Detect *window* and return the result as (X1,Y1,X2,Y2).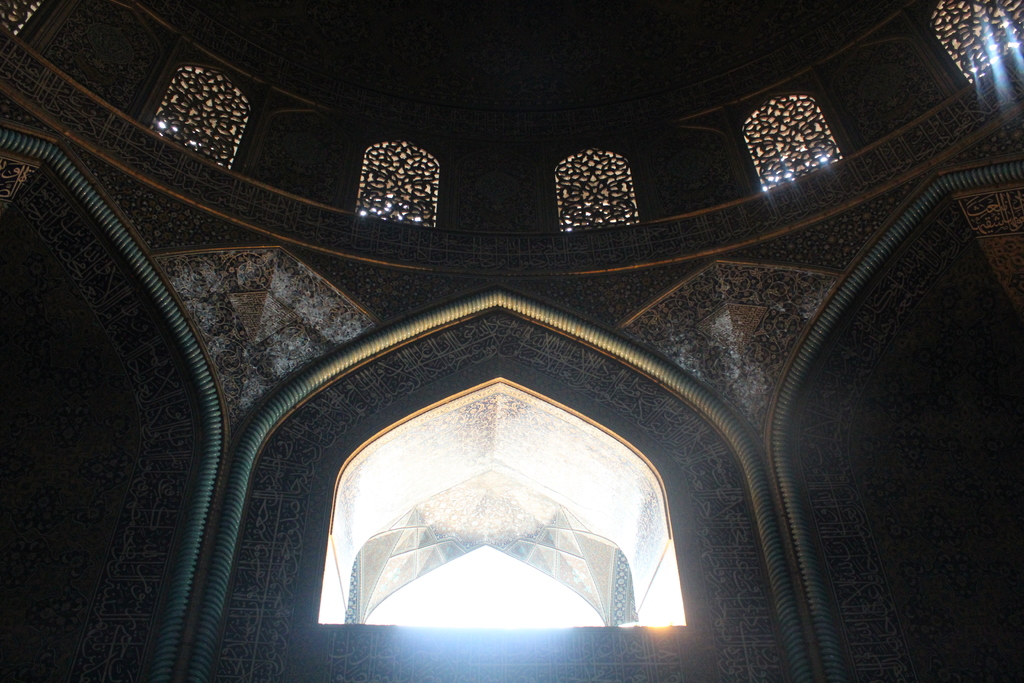
(547,145,641,237).
